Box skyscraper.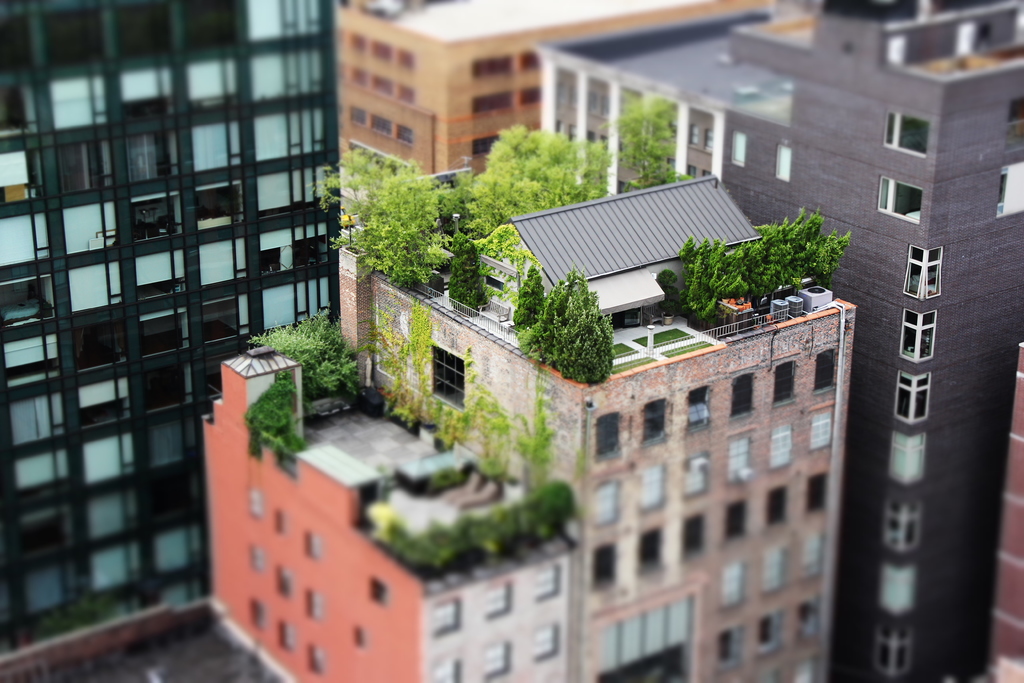
541,0,1023,682.
